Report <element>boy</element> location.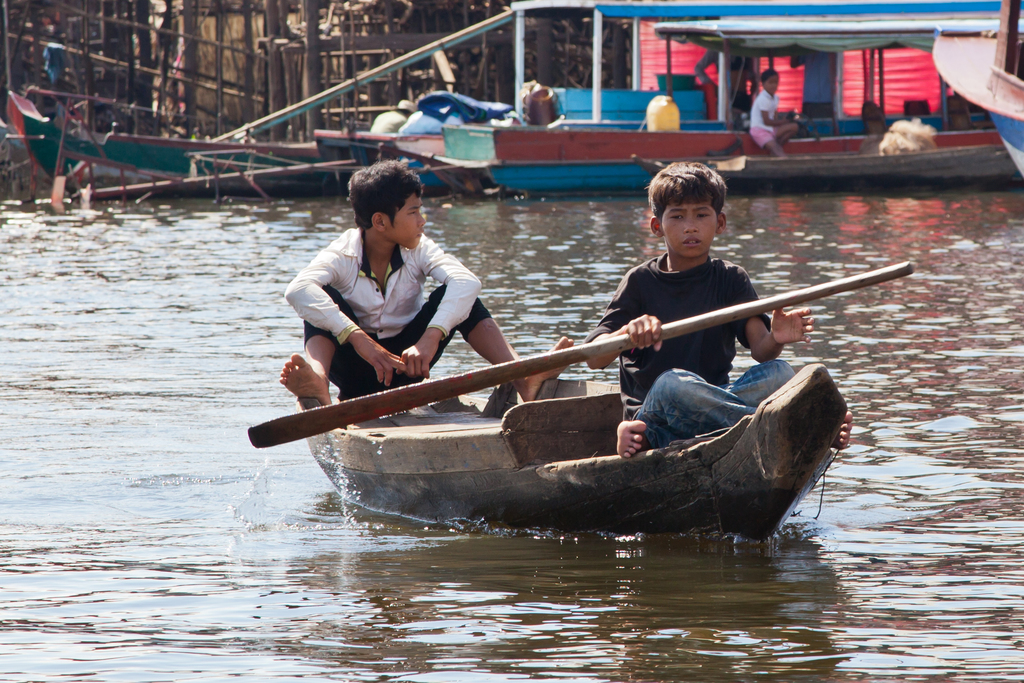
Report: bbox=[748, 68, 800, 157].
